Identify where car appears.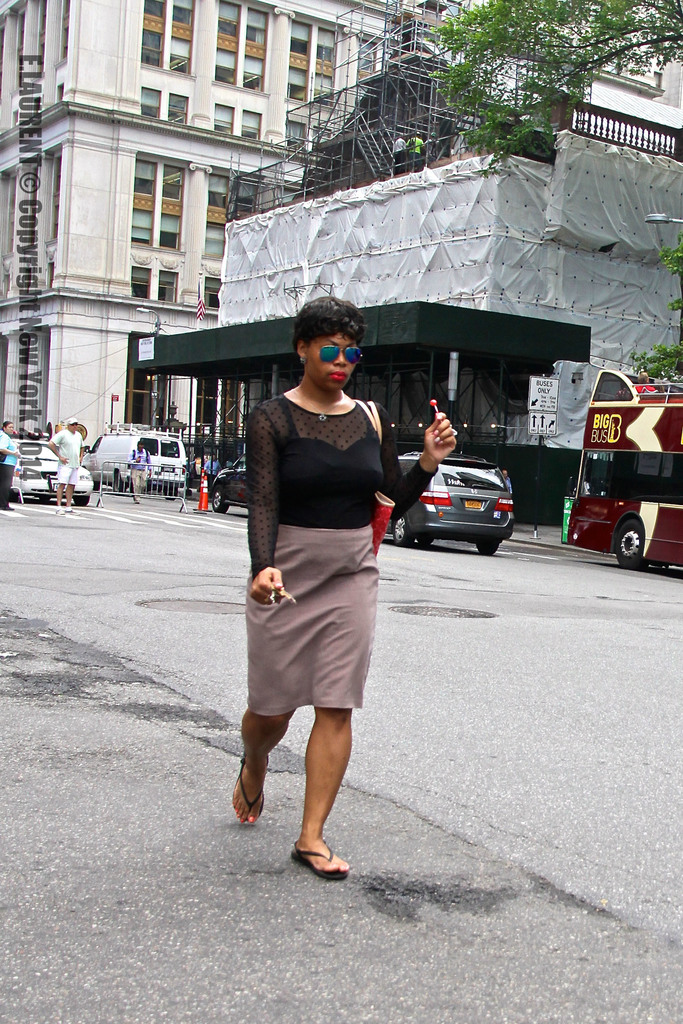
Appears at 202,454,256,515.
